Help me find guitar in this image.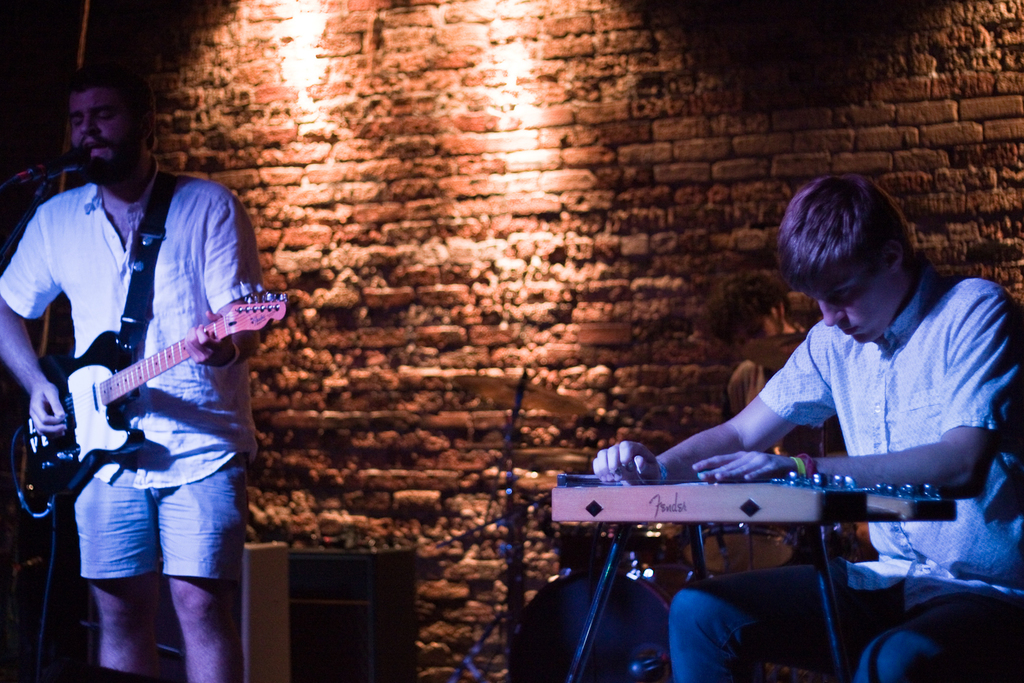
Found it: BBox(16, 231, 283, 529).
